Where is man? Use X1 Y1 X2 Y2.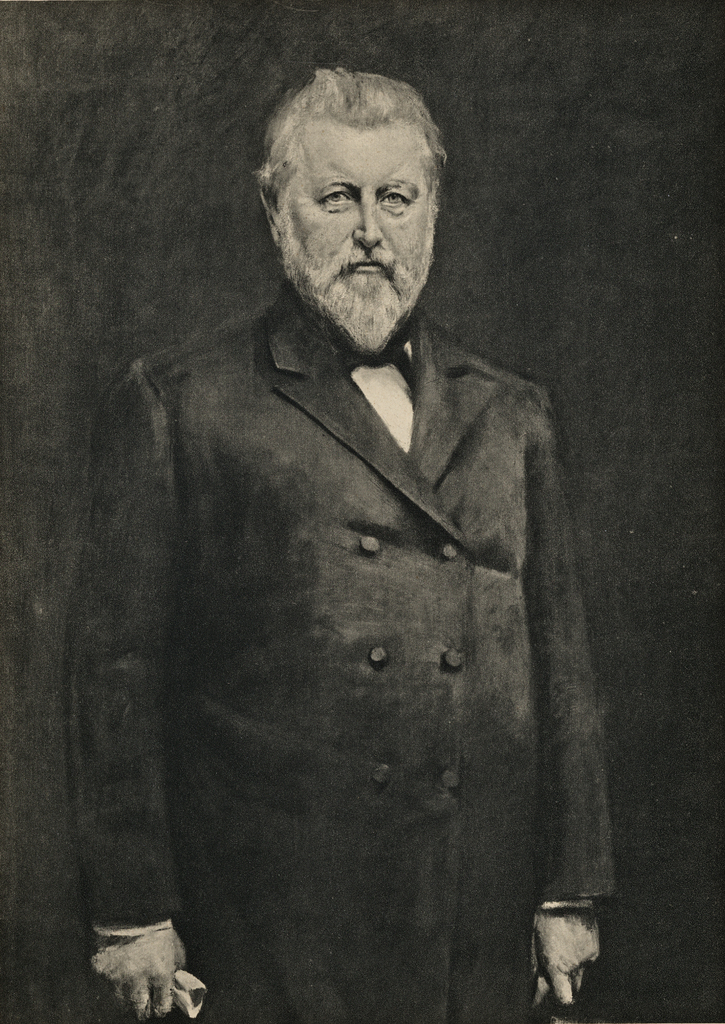
73 74 614 1023.
